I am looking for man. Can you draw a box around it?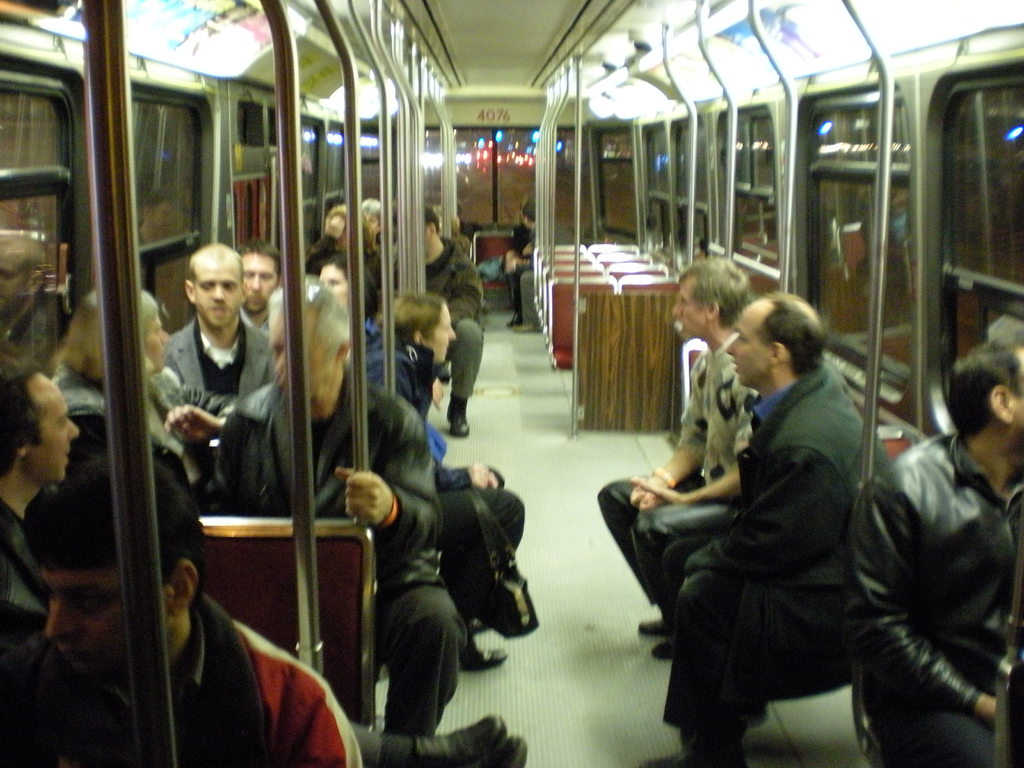
Sure, the bounding box is BBox(840, 342, 1023, 767).
